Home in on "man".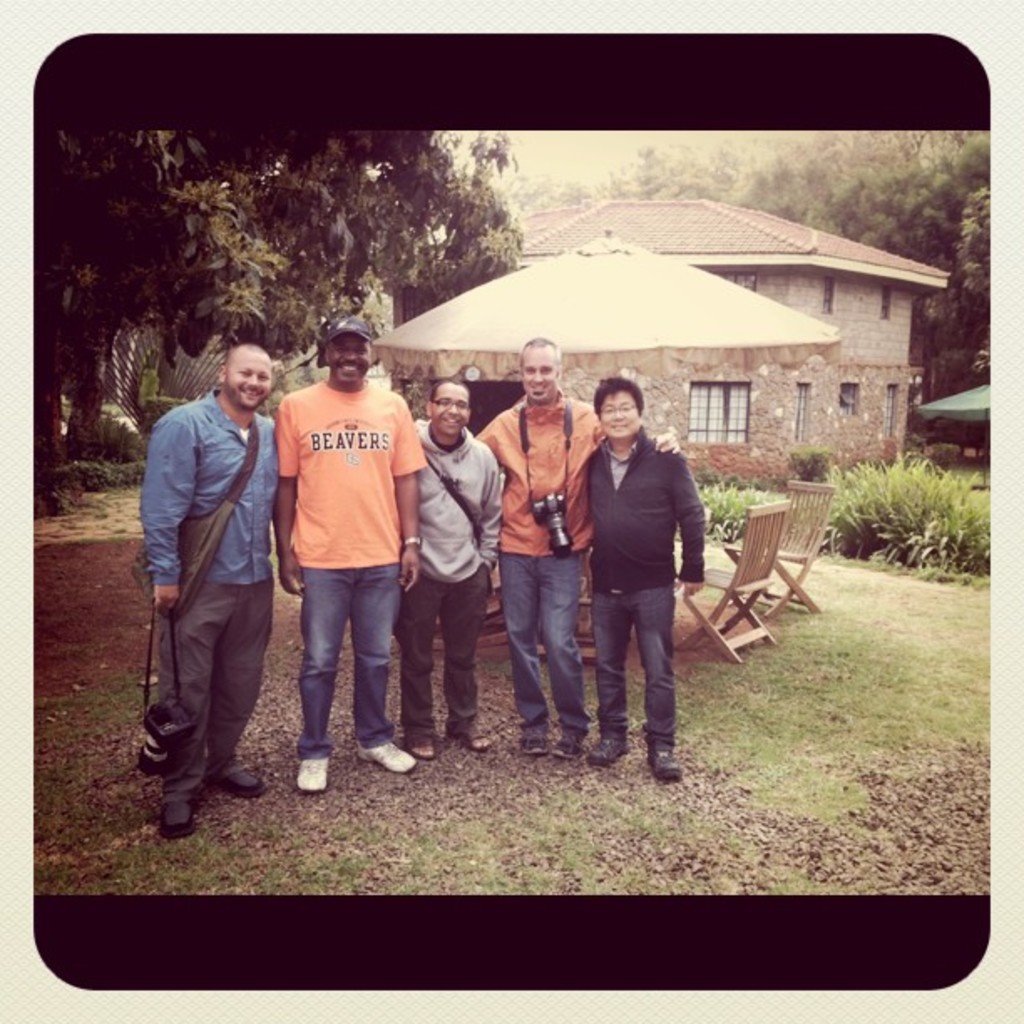
Homed in at (131,306,278,848).
